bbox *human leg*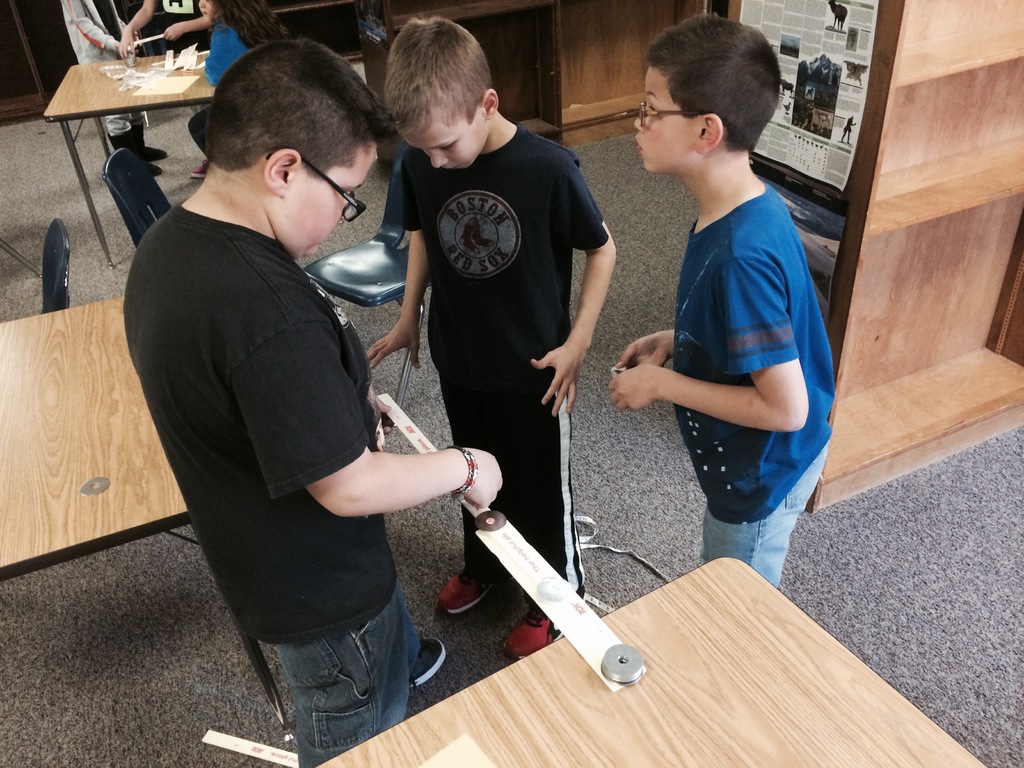
<bbox>499, 397, 585, 657</bbox>
